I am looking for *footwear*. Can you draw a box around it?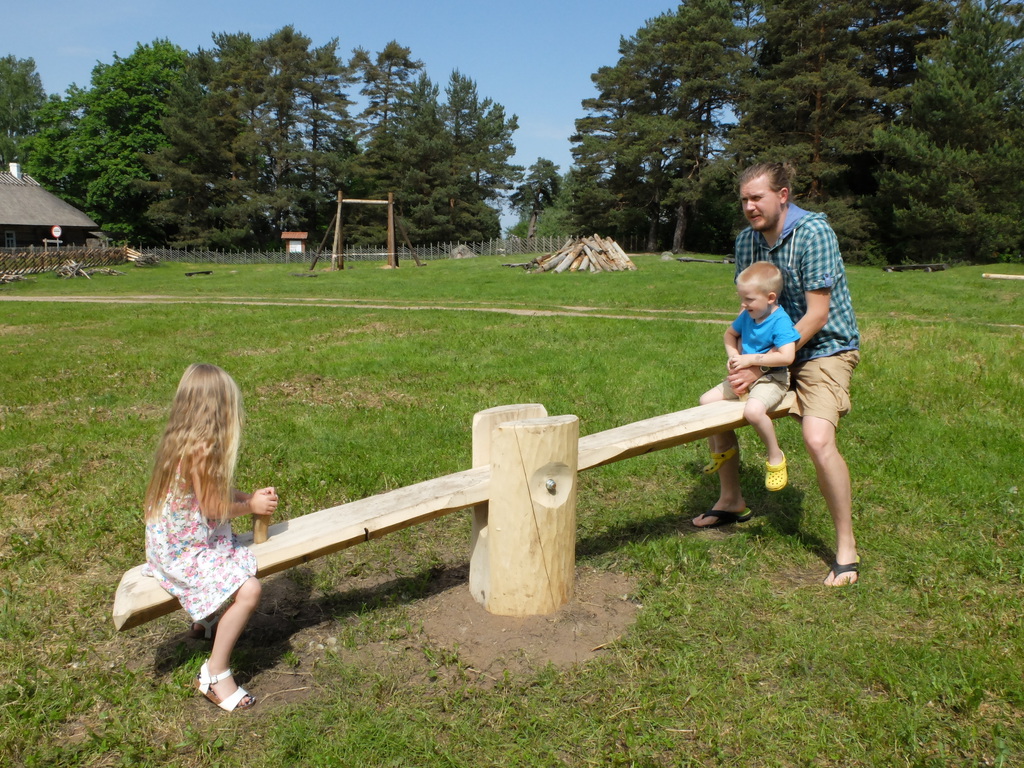
Sure, the bounding box is box(182, 632, 243, 715).
